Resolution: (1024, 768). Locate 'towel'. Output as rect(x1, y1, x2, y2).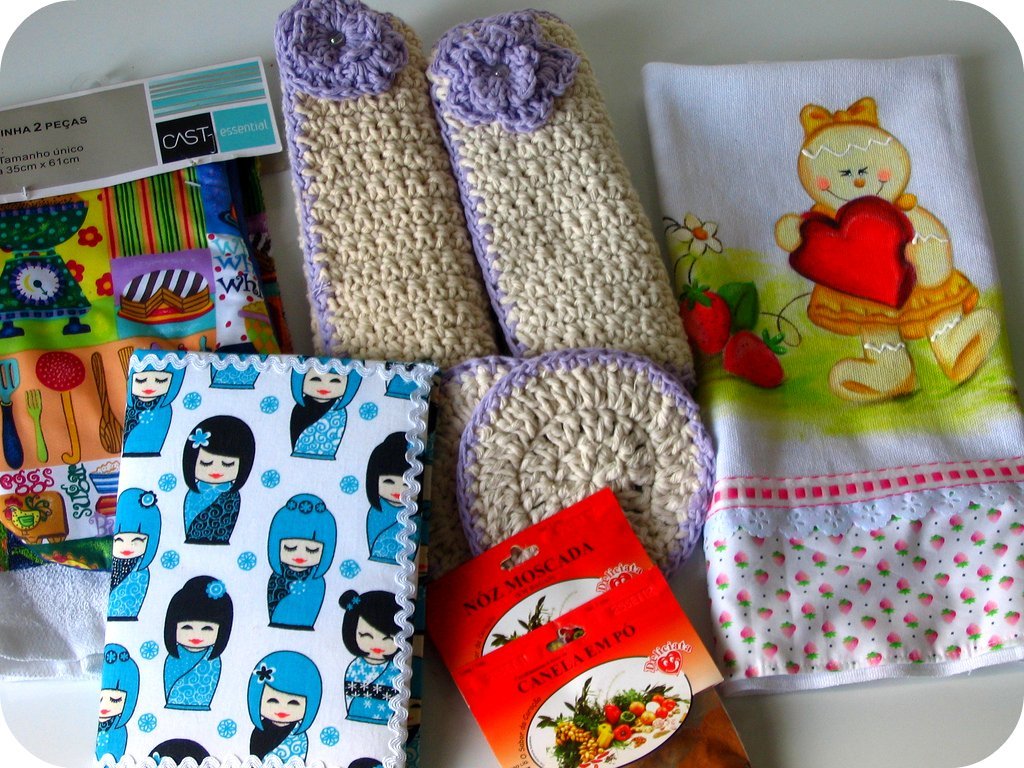
rect(636, 50, 1023, 702).
